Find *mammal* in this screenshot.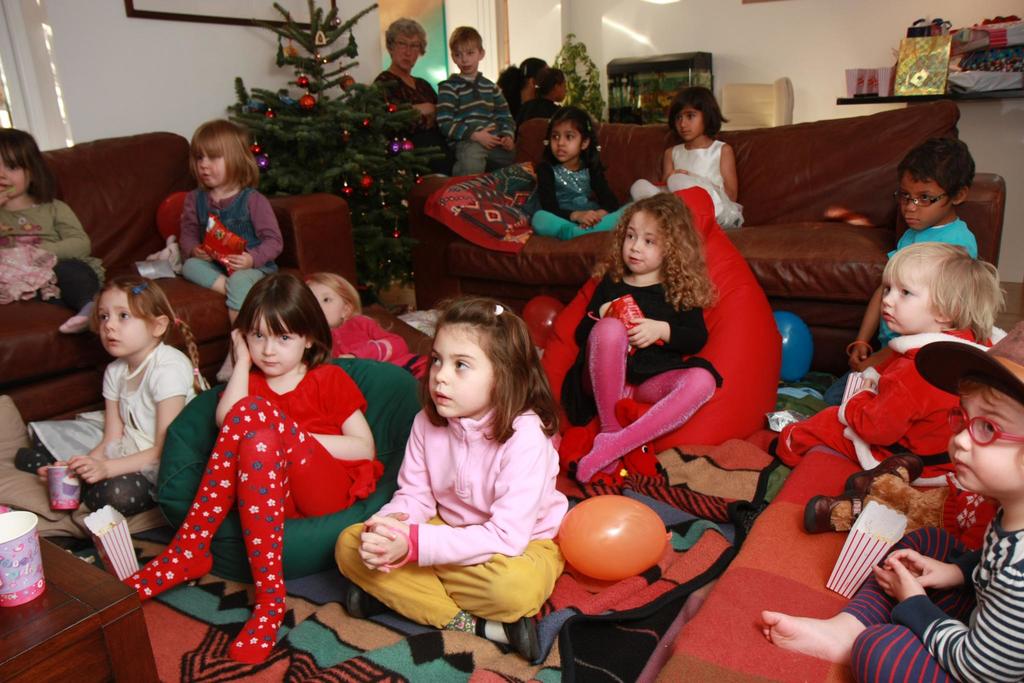
The bounding box for *mammal* is box=[370, 17, 435, 117].
